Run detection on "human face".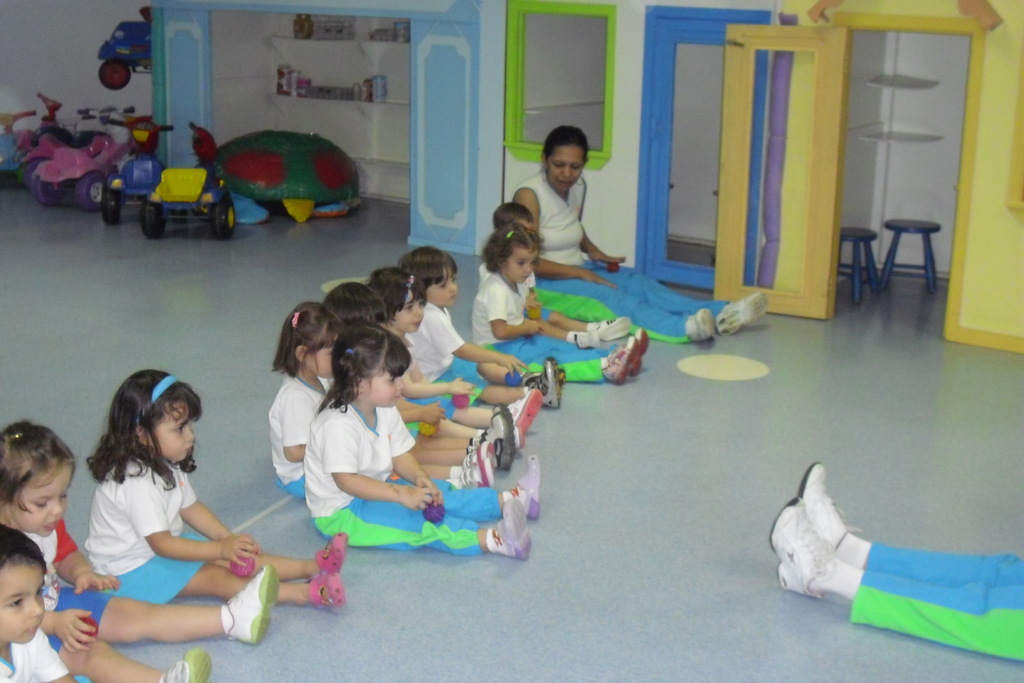
Result: (0, 566, 45, 646).
